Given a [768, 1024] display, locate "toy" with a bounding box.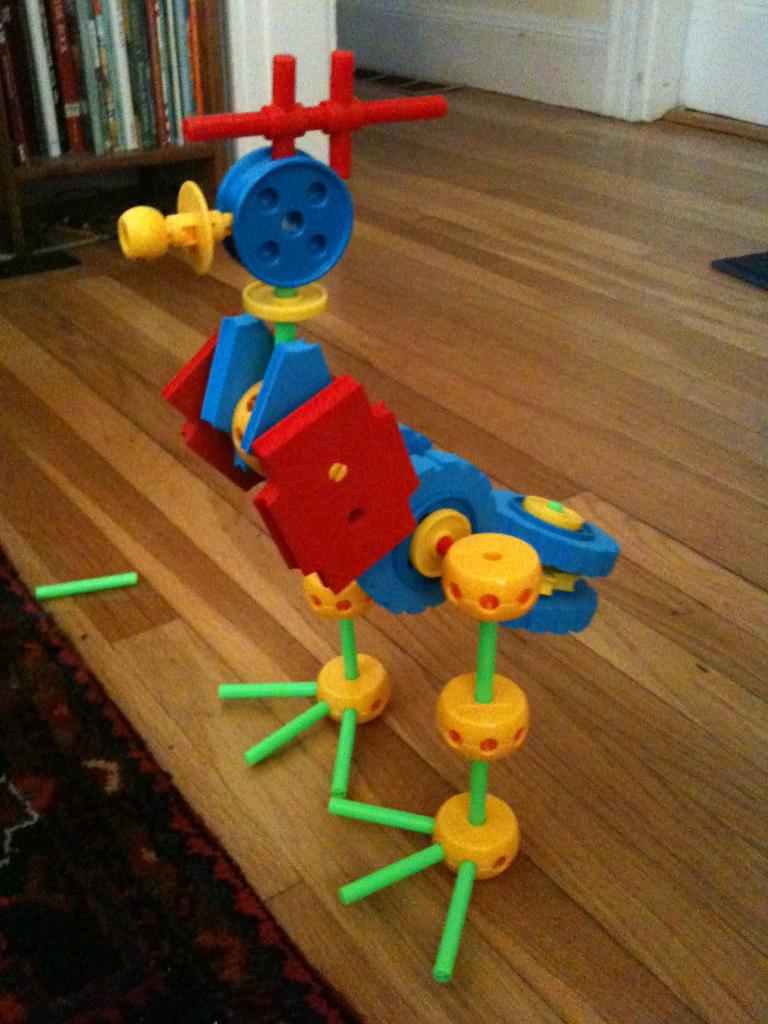
Located: 33, 571, 140, 600.
